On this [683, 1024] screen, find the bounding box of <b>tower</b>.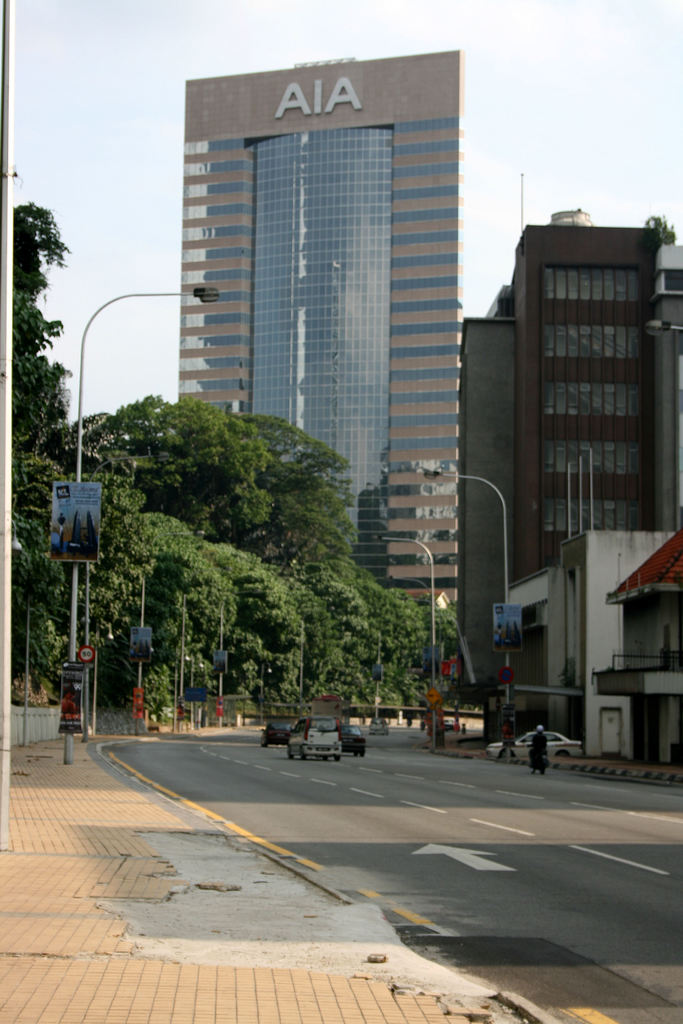
Bounding box: <bbox>502, 202, 682, 593</bbox>.
